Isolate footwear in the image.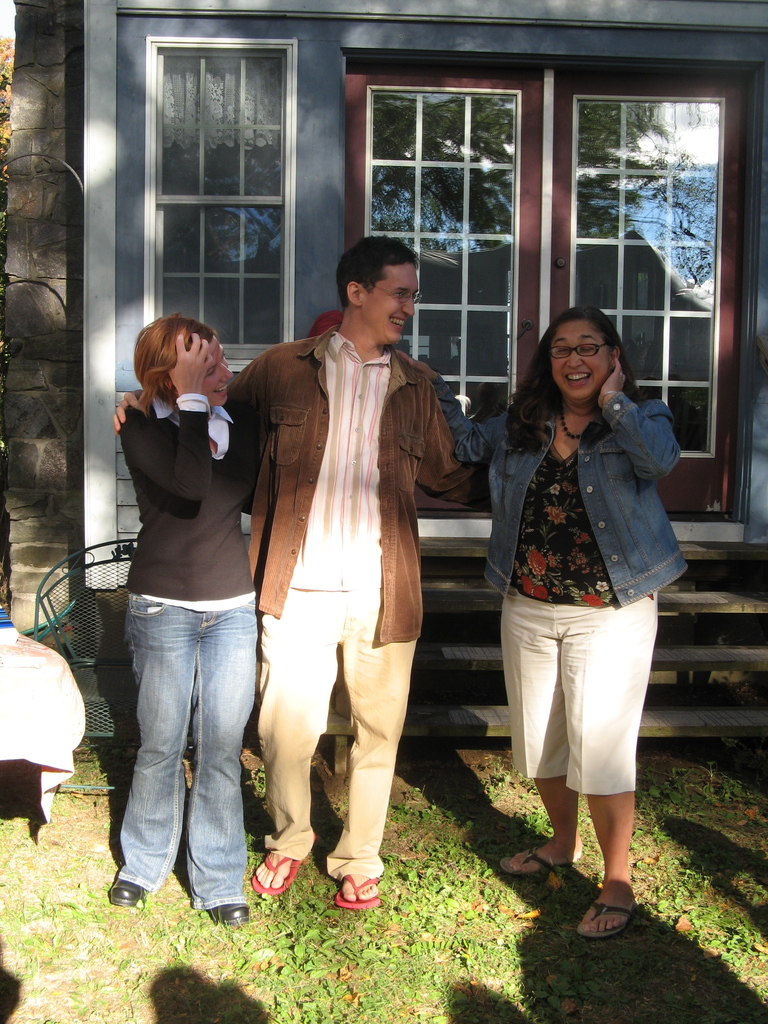
Isolated region: <region>498, 847, 580, 877</region>.
